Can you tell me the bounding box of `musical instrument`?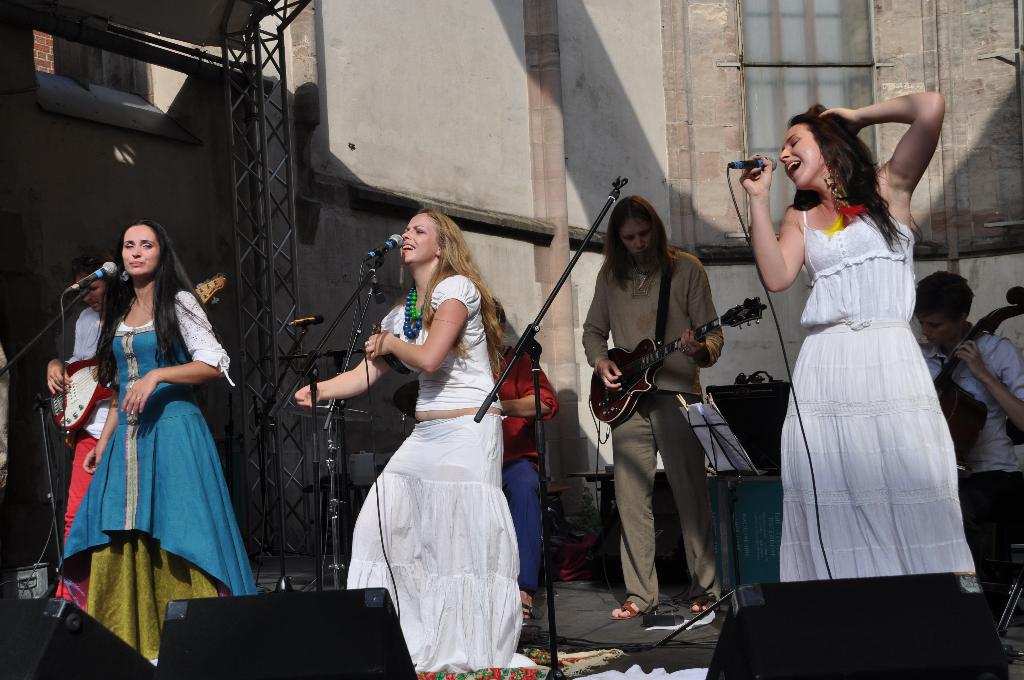
[931,286,1023,499].
